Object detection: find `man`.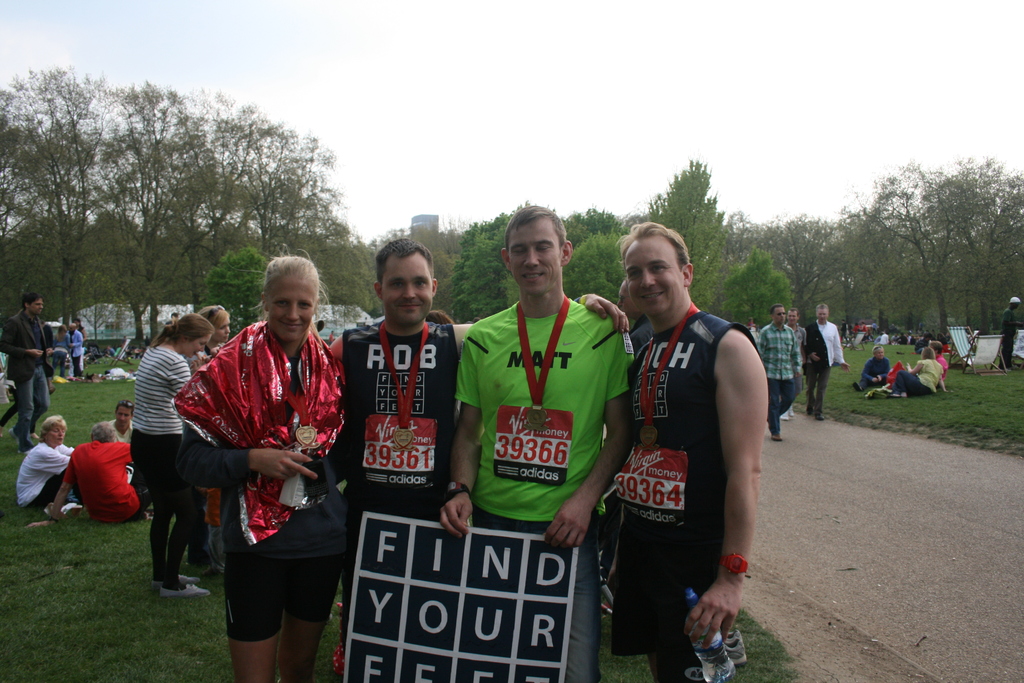
bbox=(48, 419, 154, 522).
